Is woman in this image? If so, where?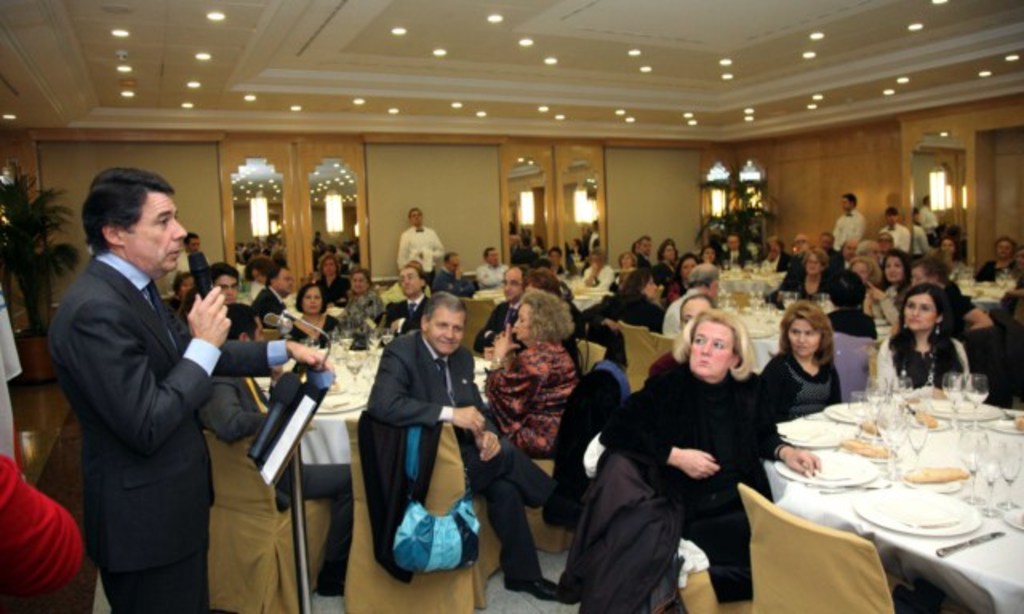
Yes, at select_region(776, 249, 845, 310).
